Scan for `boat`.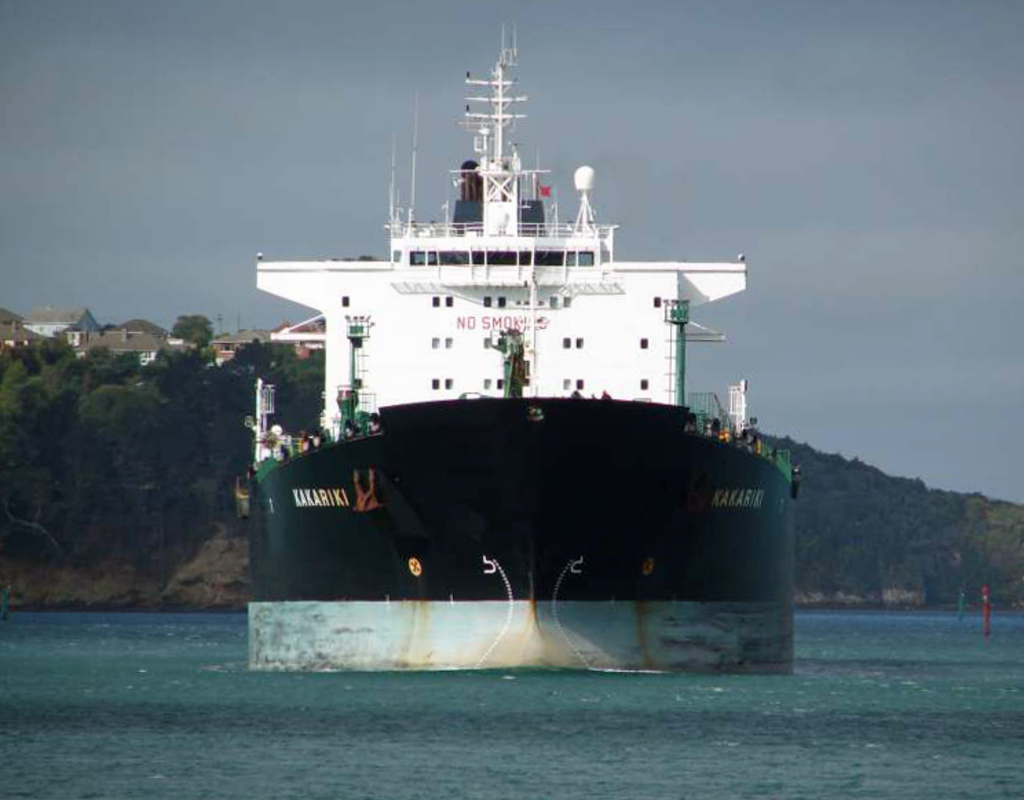
Scan result: BBox(213, 0, 789, 665).
